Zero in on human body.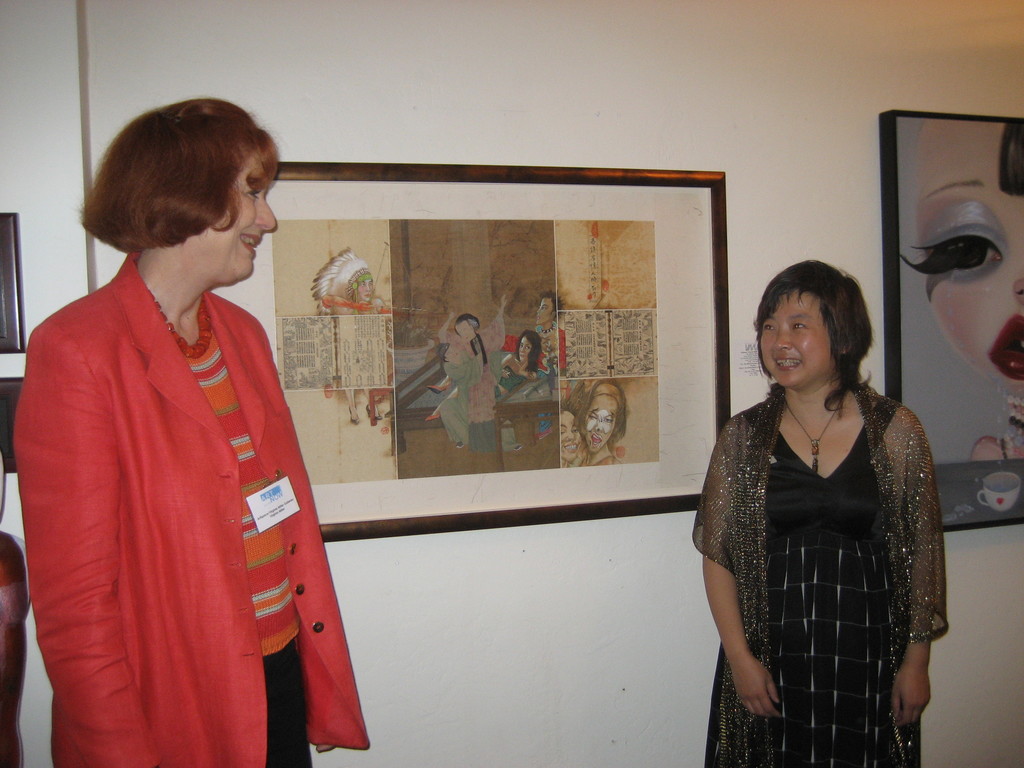
Zeroed in: bbox=(425, 331, 540, 418).
